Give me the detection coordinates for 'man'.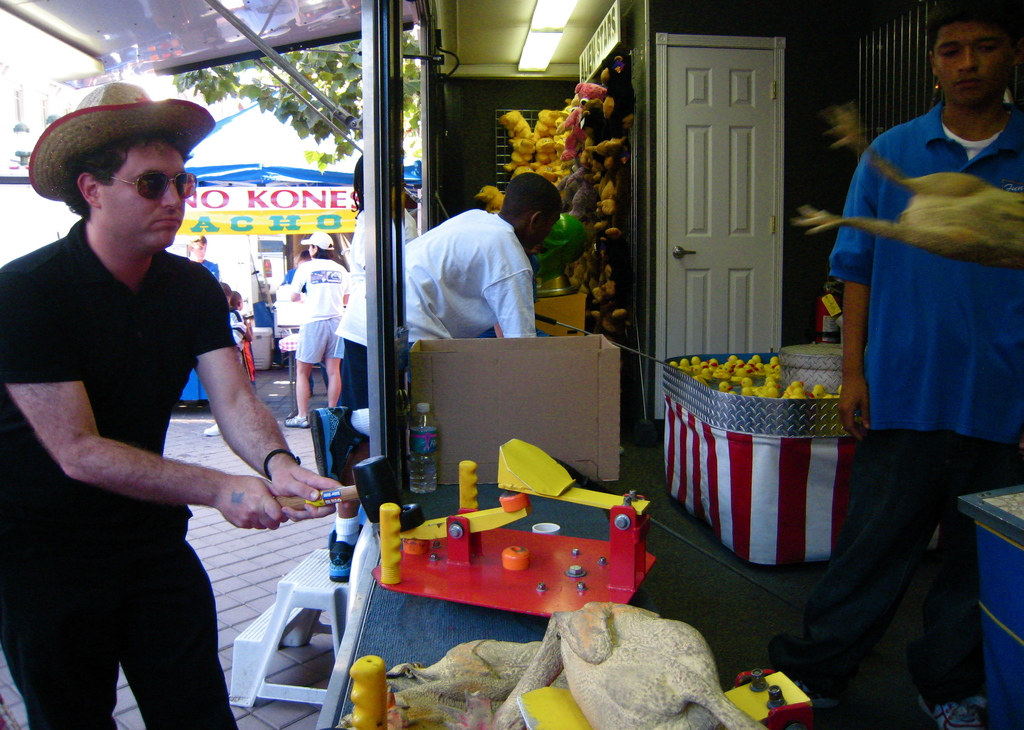
{"left": 326, "top": 166, "right": 561, "bottom": 580}.
